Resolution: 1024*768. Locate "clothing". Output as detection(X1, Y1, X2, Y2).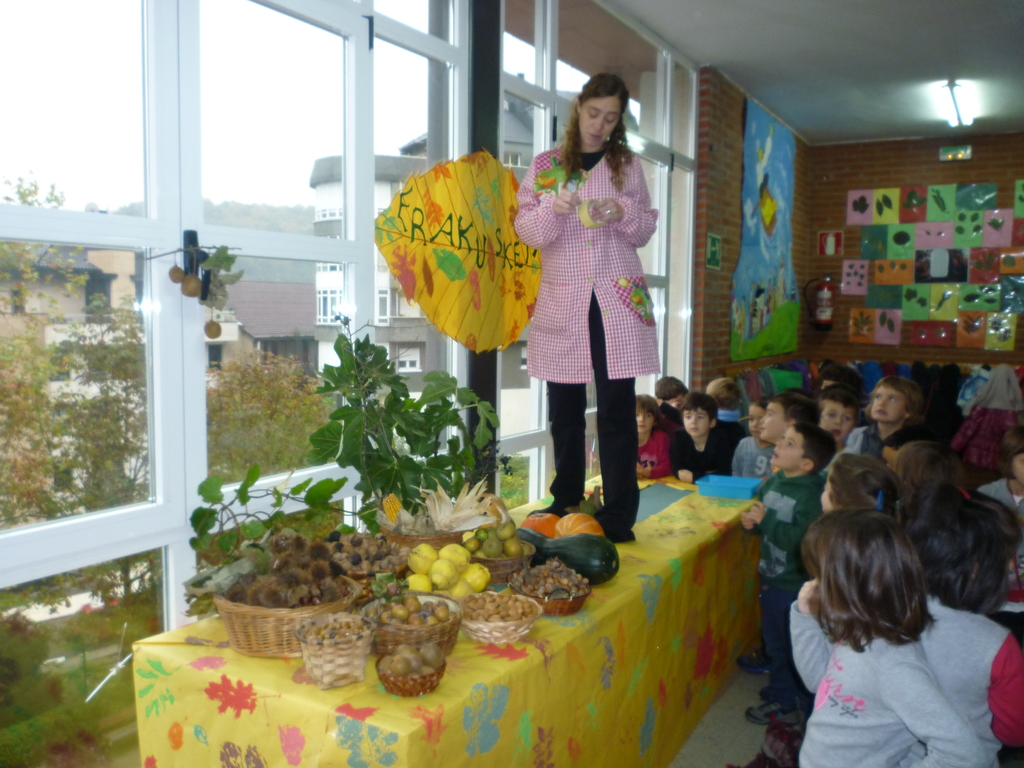
detection(669, 425, 733, 468).
